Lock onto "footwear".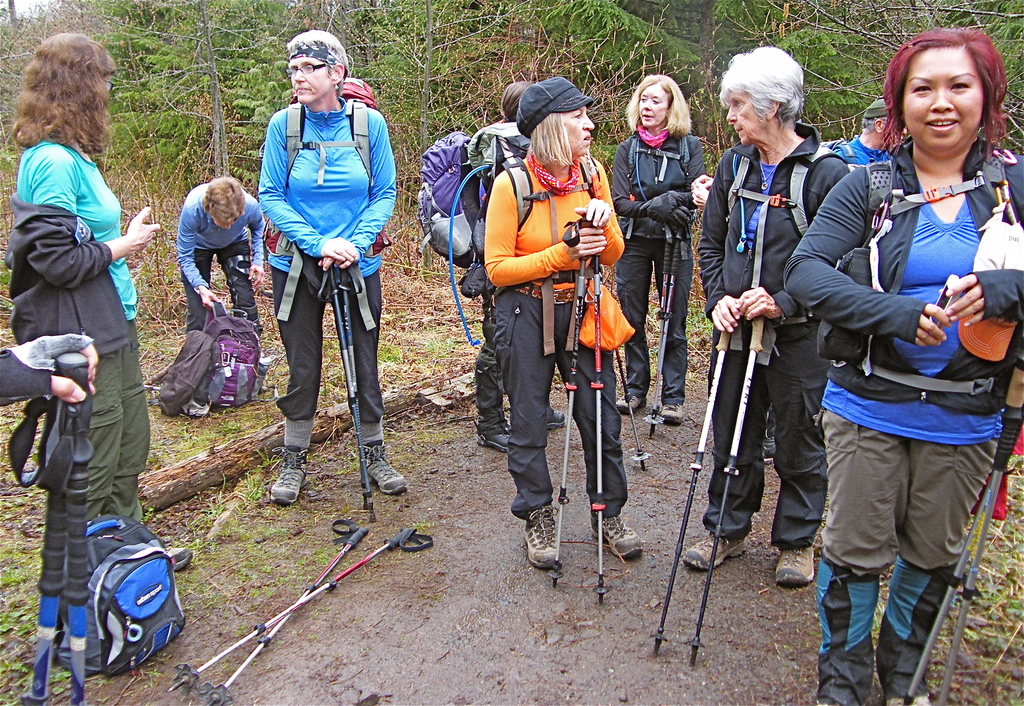
Locked: box(774, 546, 815, 589).
